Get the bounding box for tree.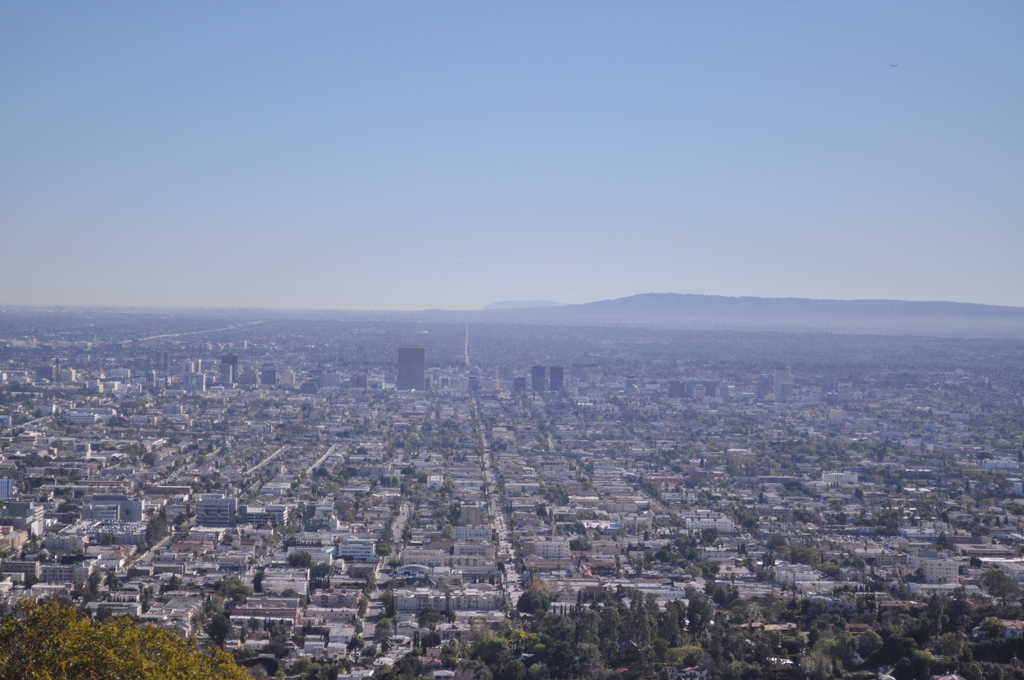
detection(506, 505, 510, 511).
